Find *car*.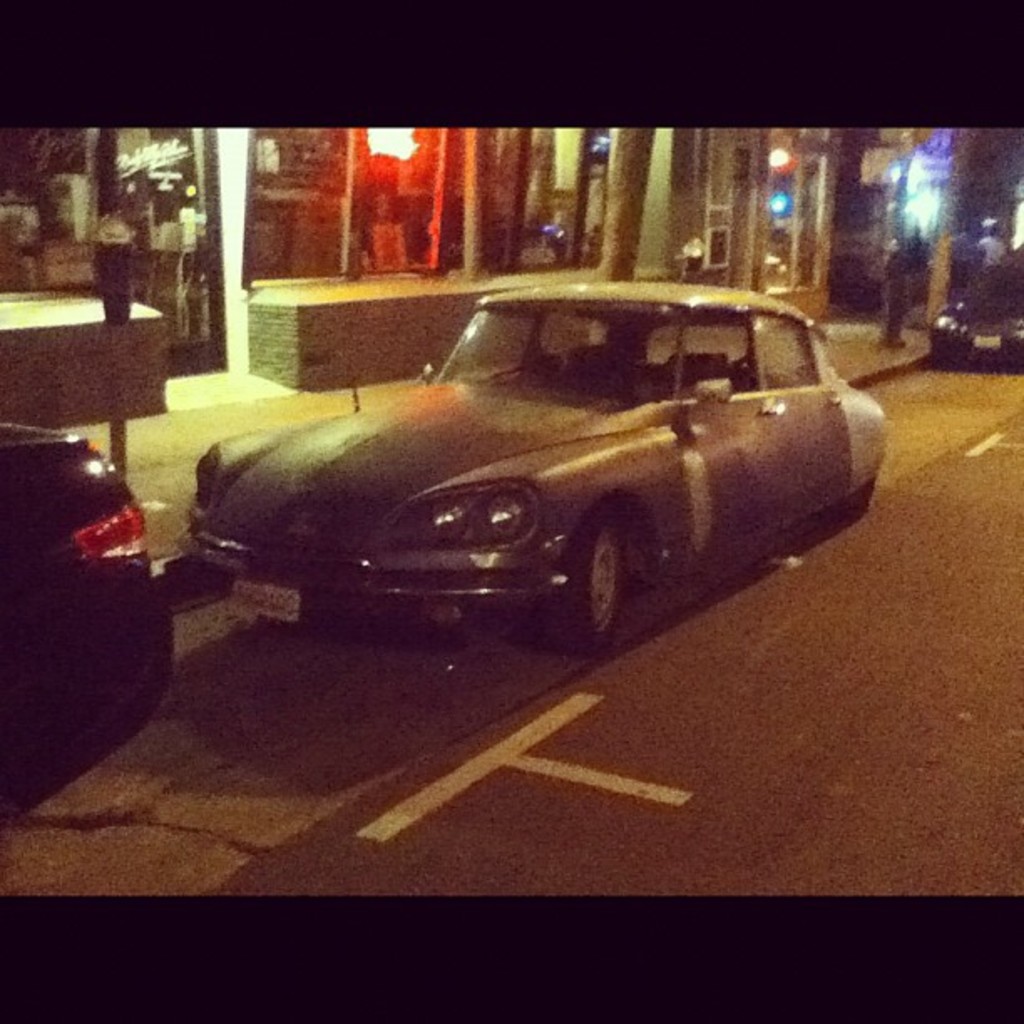
226 296 860 666.
